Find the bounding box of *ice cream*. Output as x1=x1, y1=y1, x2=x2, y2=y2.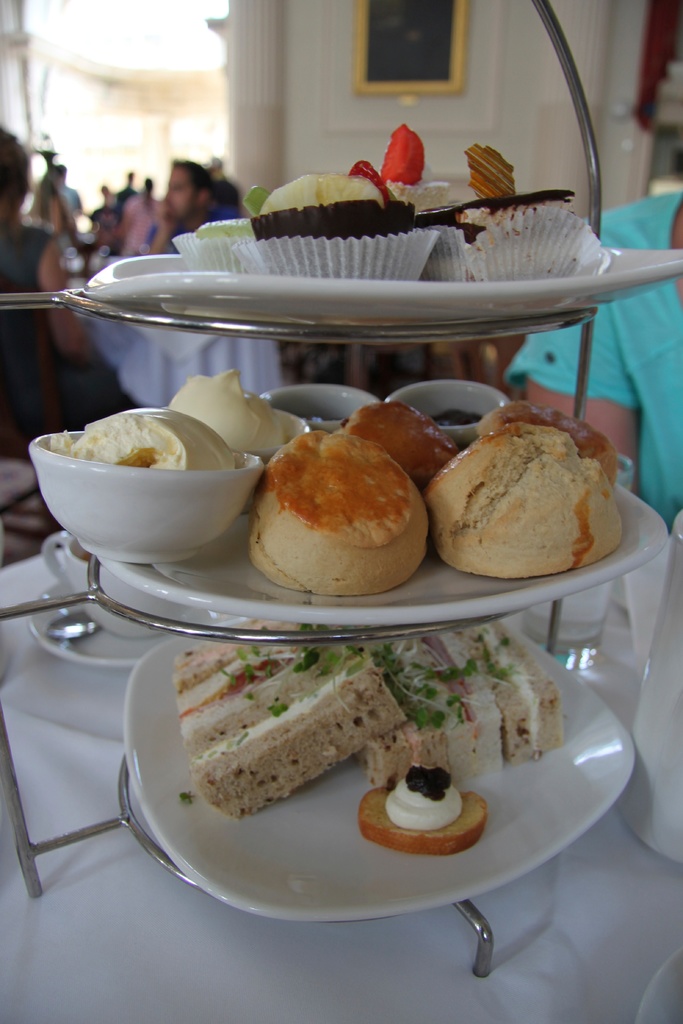
x1=30, y1=402, x2=273, y2=558.
